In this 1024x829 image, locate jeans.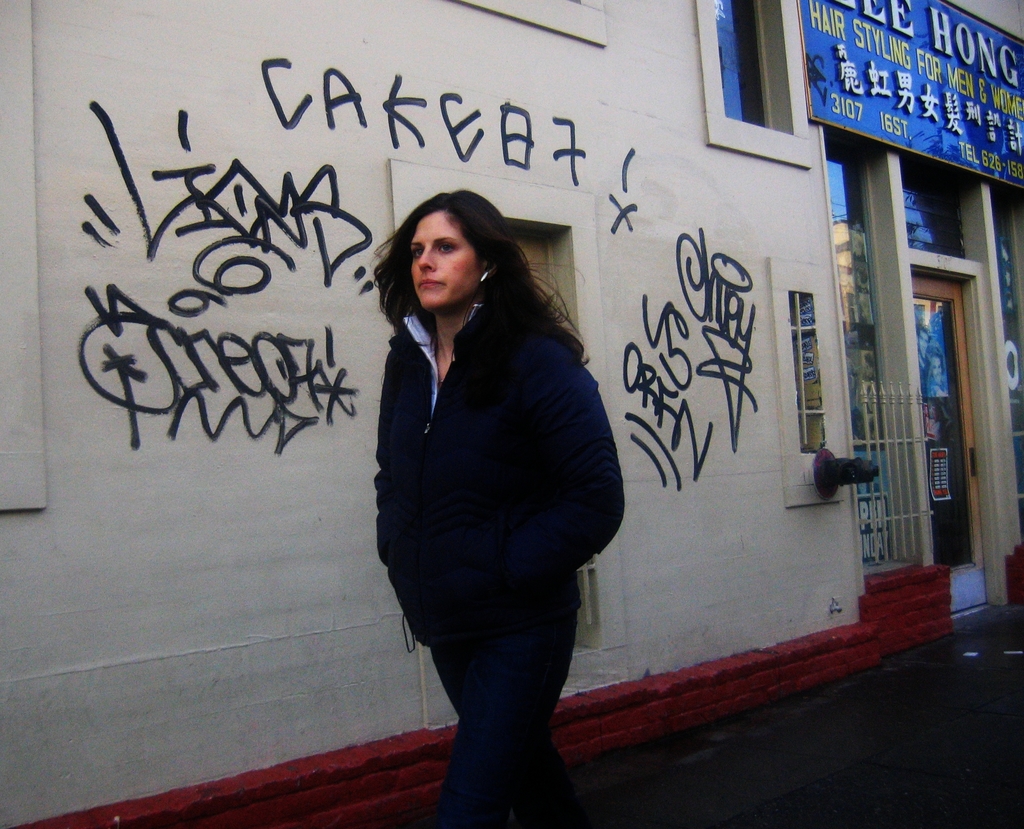
Bounding box: (x1=429, y1=588, x2=582, y2=828).
